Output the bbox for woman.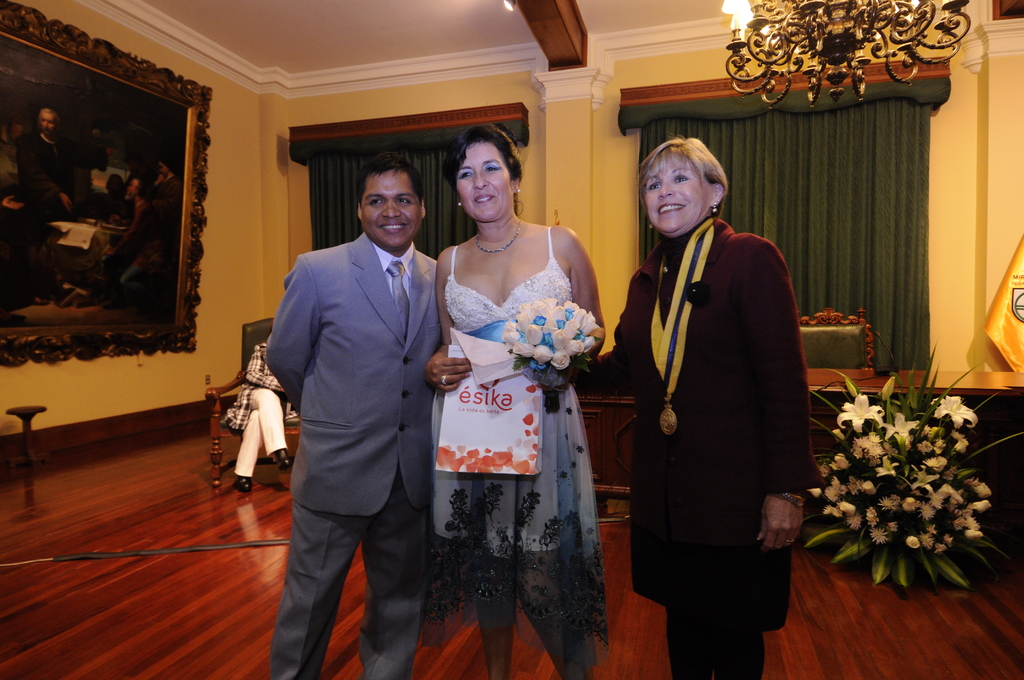
(left=234, top=319, right=296, bottom=493).
